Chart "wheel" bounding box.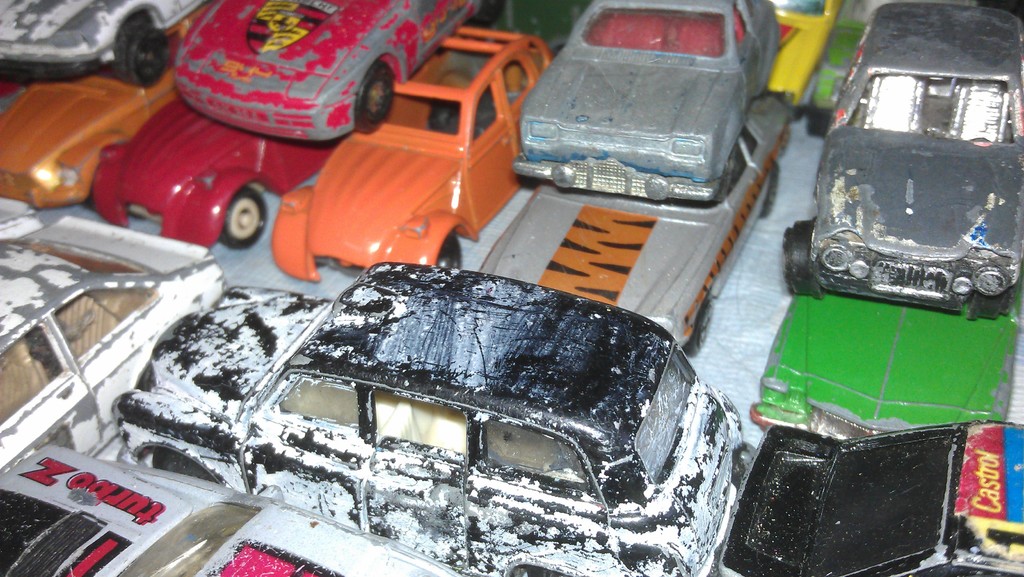
Charted: locate(780, 221, 832, 298).
